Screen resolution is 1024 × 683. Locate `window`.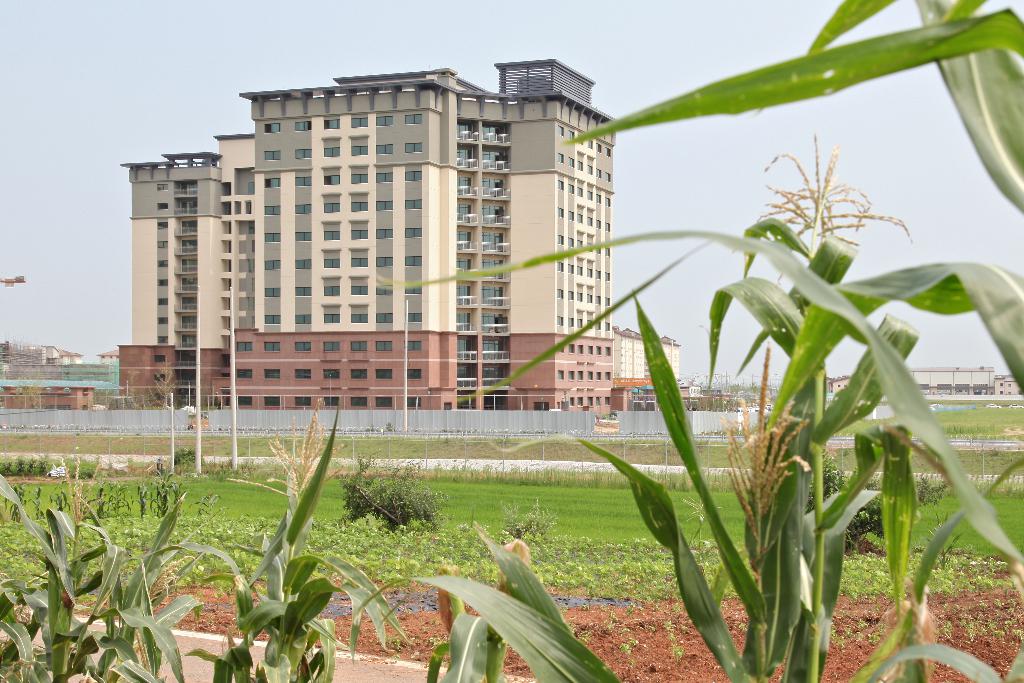
bbox(265, 290, 285, 297).
